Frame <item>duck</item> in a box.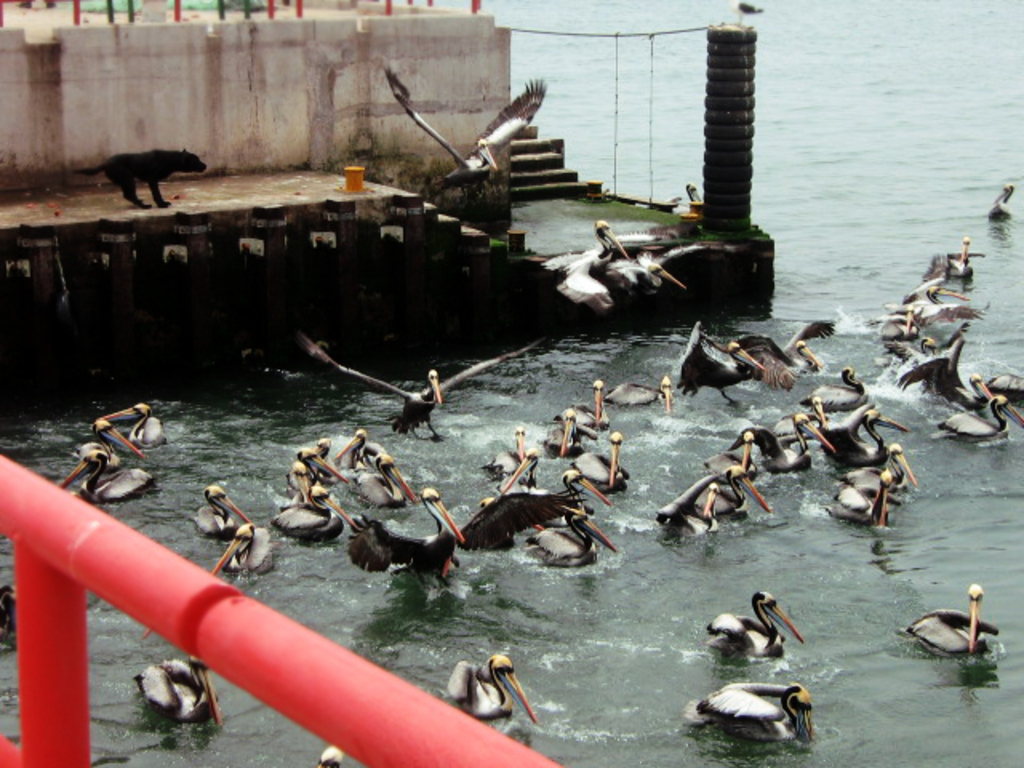
[693,680,819,747].
